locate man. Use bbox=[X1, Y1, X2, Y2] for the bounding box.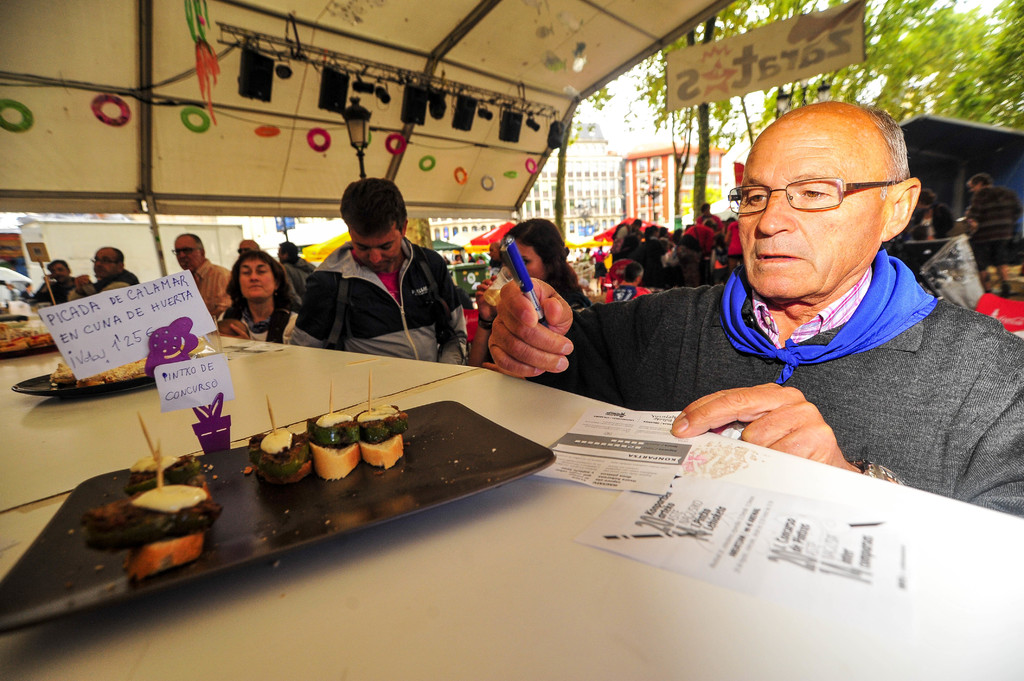
bbox=[70, 246, 143, 298].
